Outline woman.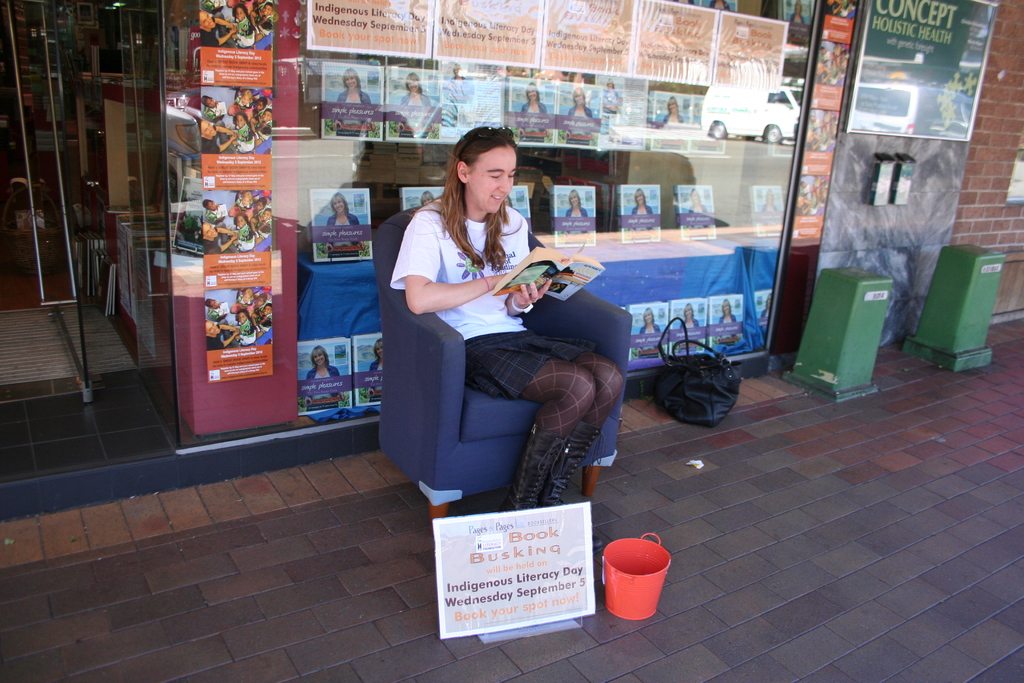
Outline: 674,299,707,352.
